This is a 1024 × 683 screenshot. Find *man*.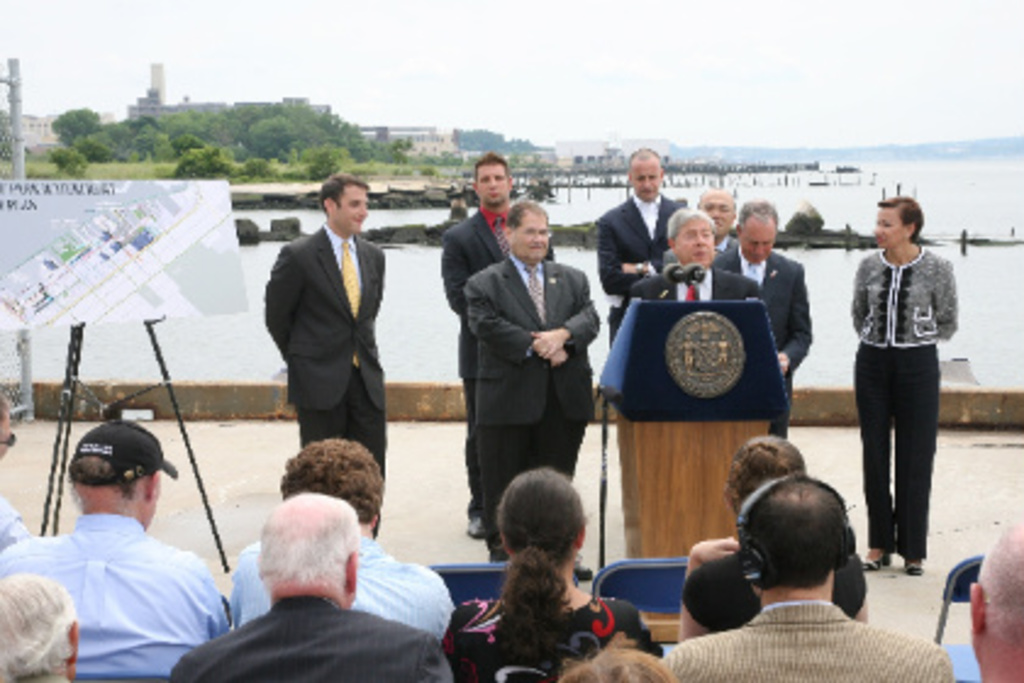
Bounding box: {"left": 436, "top": 154, "right": 558, "bottom": 542}.
